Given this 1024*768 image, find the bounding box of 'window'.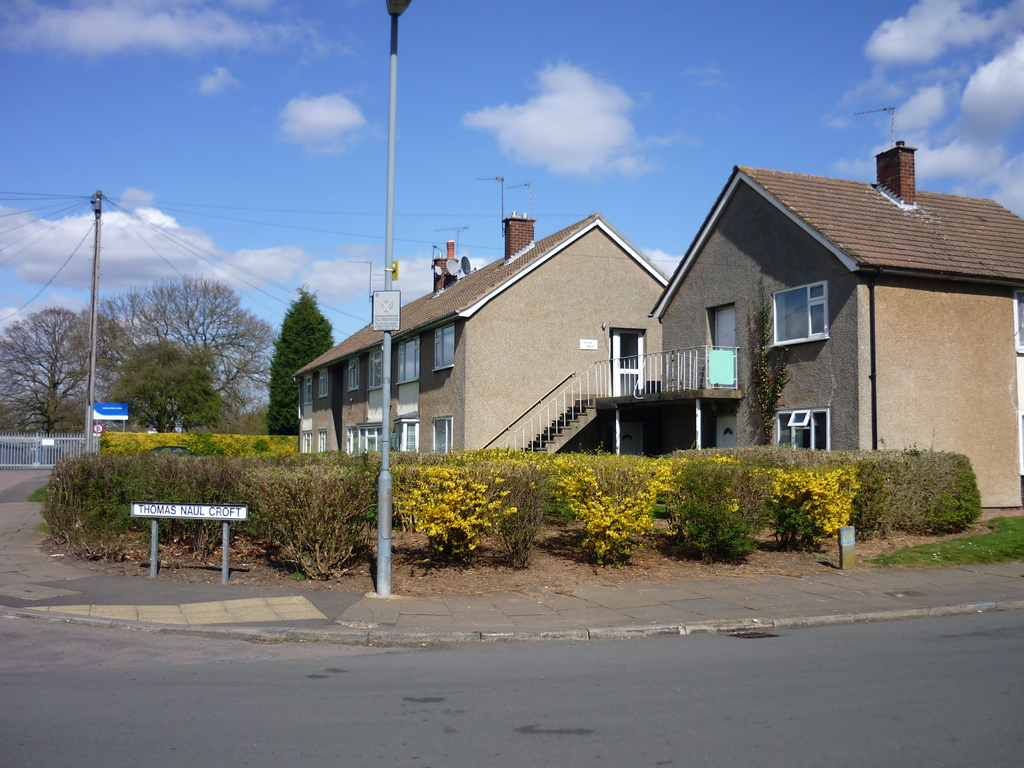
l=399, t=424, r=416, b=455.
